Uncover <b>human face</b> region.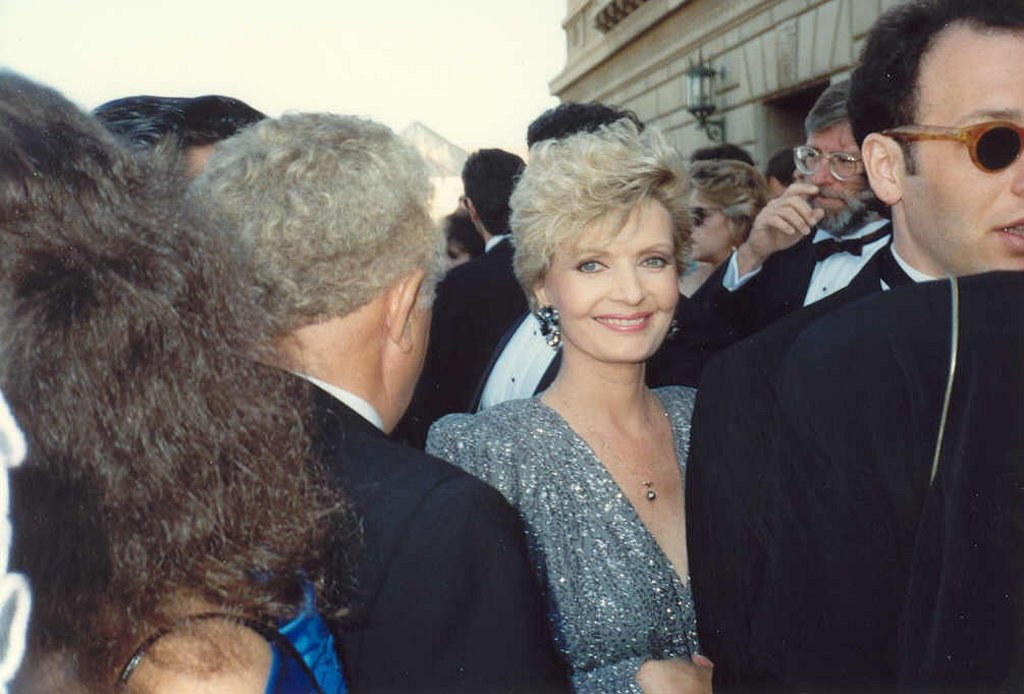
Uncovered: rect(545, 181, 676, 361).
